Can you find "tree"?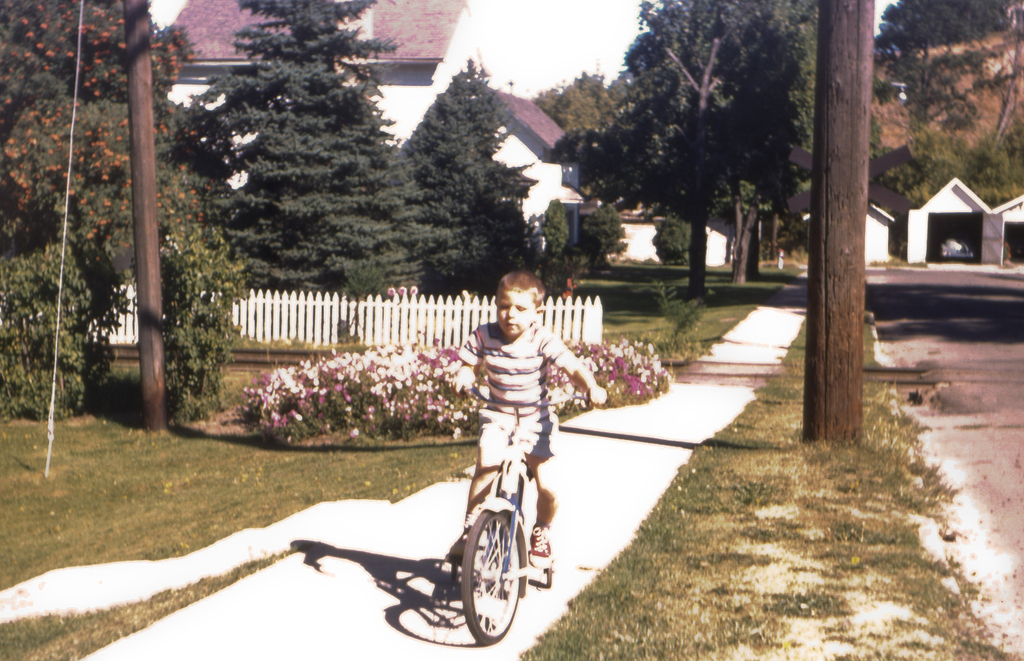
Yes, bounding box: l=964, t=56, r=1023, b=199.
